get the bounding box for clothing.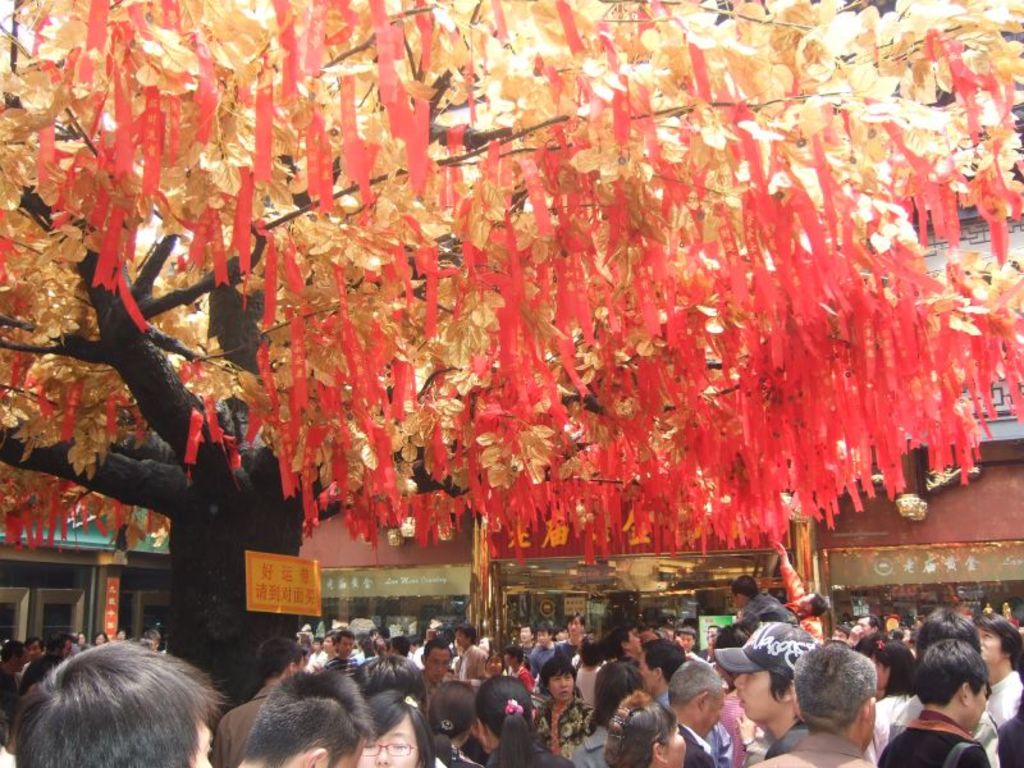
739, 723, 882, 767.
